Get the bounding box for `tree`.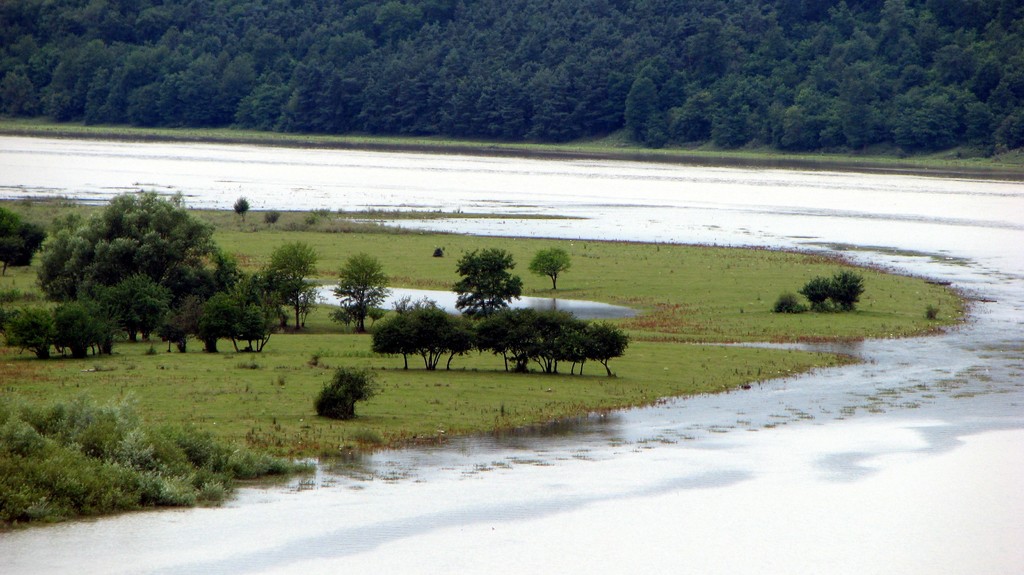
(579, 321, 630, 373).
